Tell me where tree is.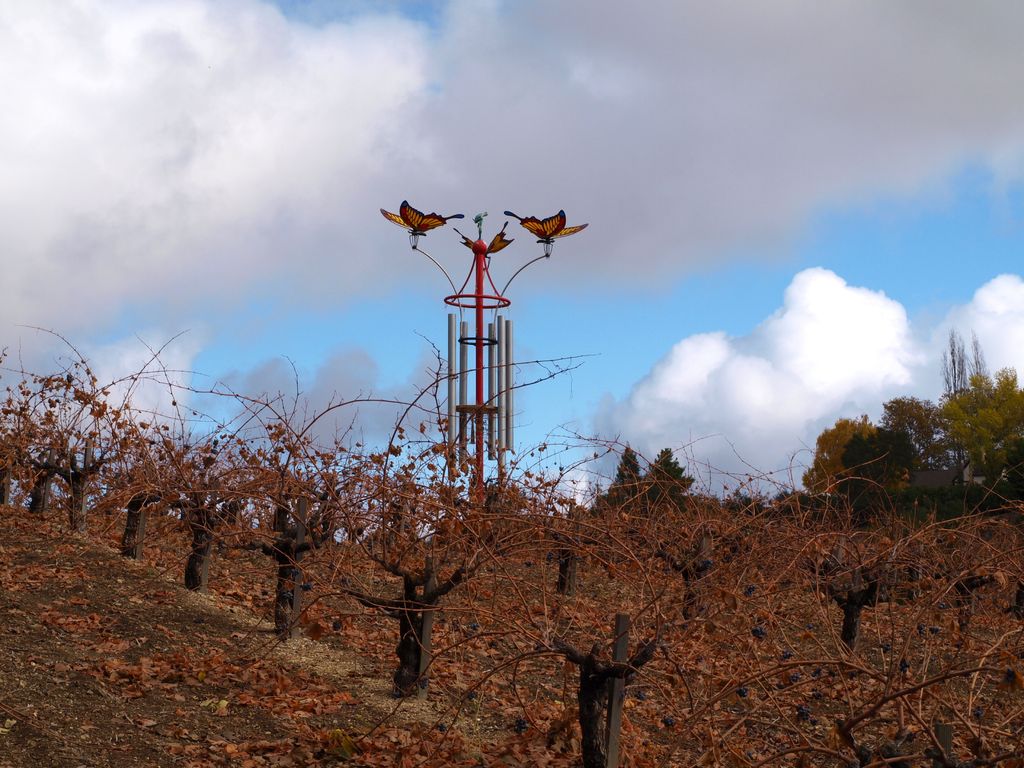
tree is at (643,444,693,500).
